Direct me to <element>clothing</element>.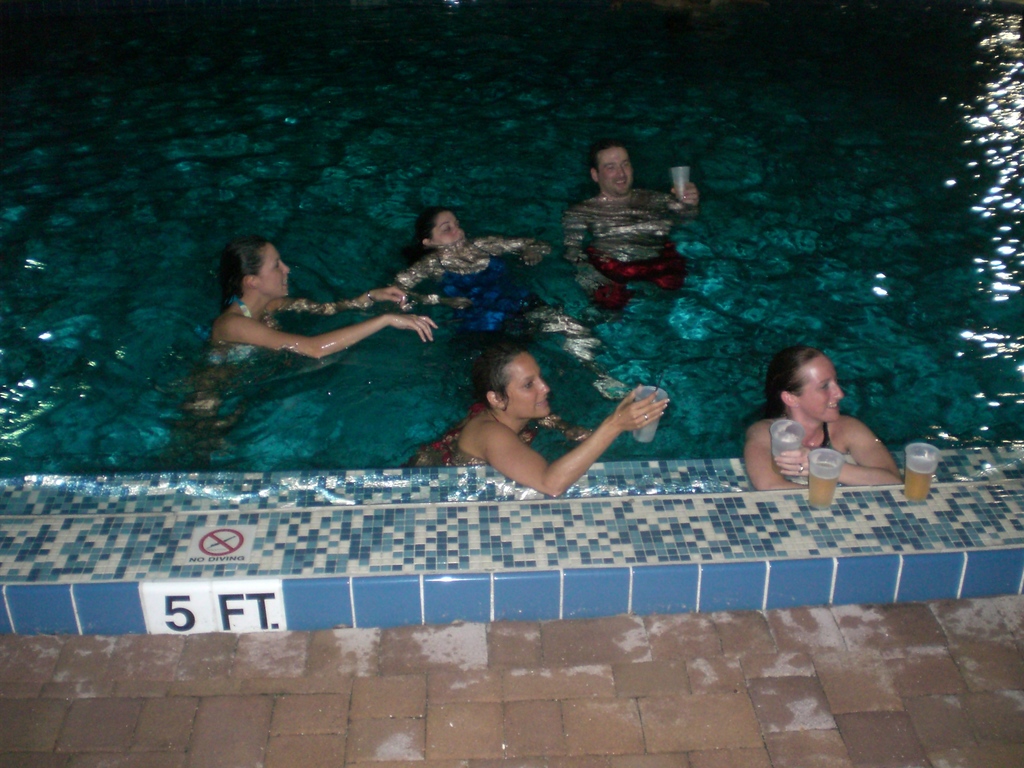
Direction: rect(408, 402, 504, 463).
